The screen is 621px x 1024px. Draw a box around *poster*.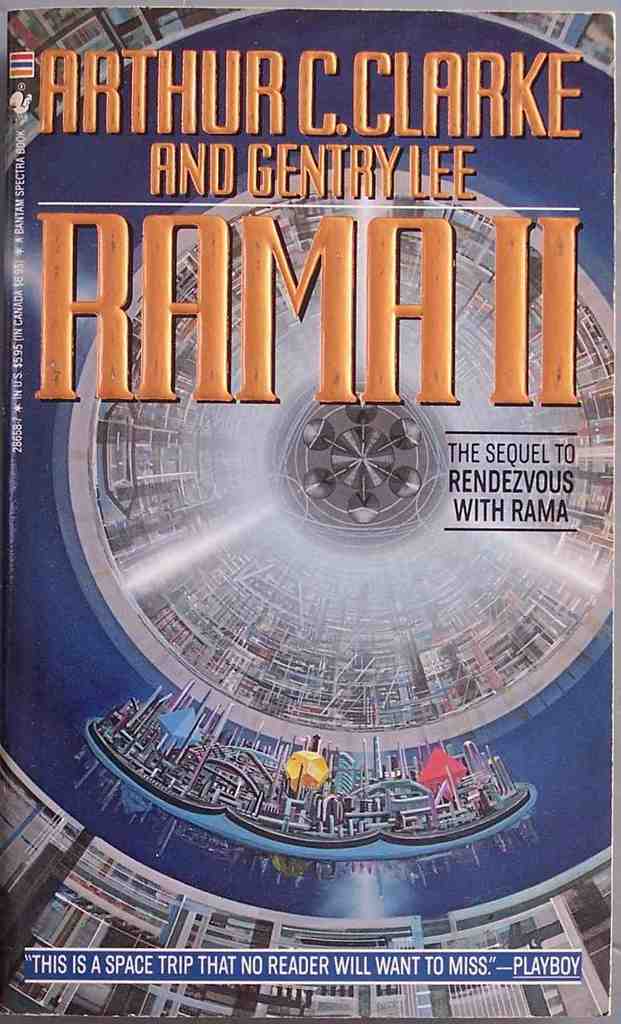
detection(0, 4, 620, 1019).
